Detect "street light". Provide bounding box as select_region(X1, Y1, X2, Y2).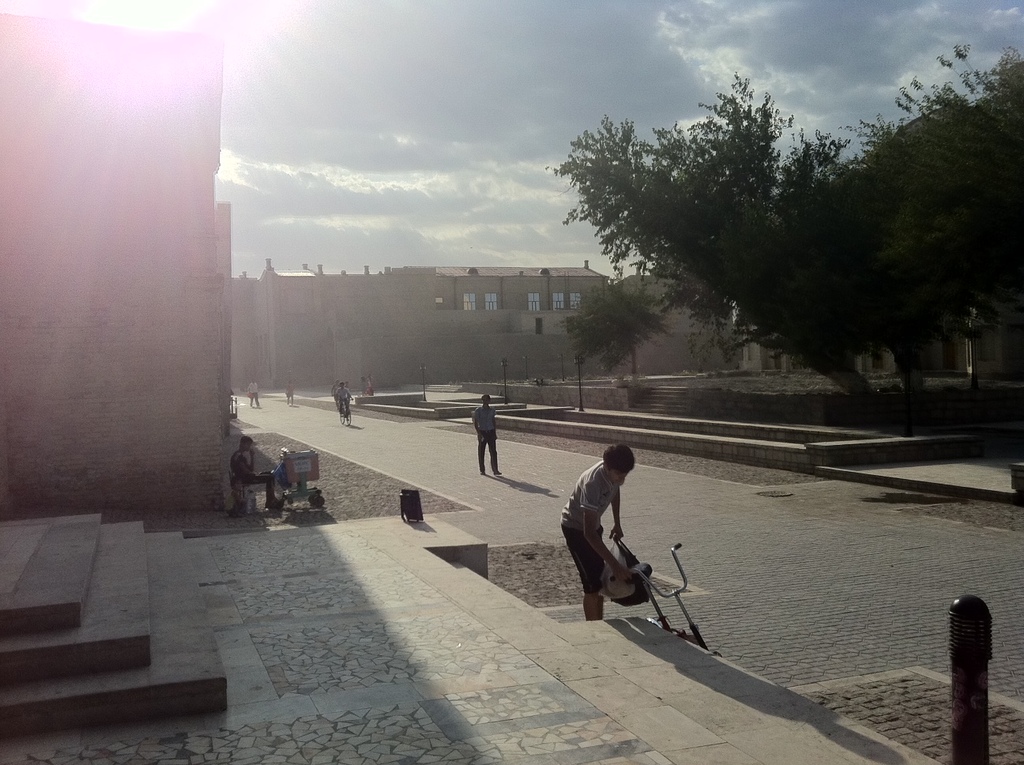
select_region(521, 352, 528, 378).
